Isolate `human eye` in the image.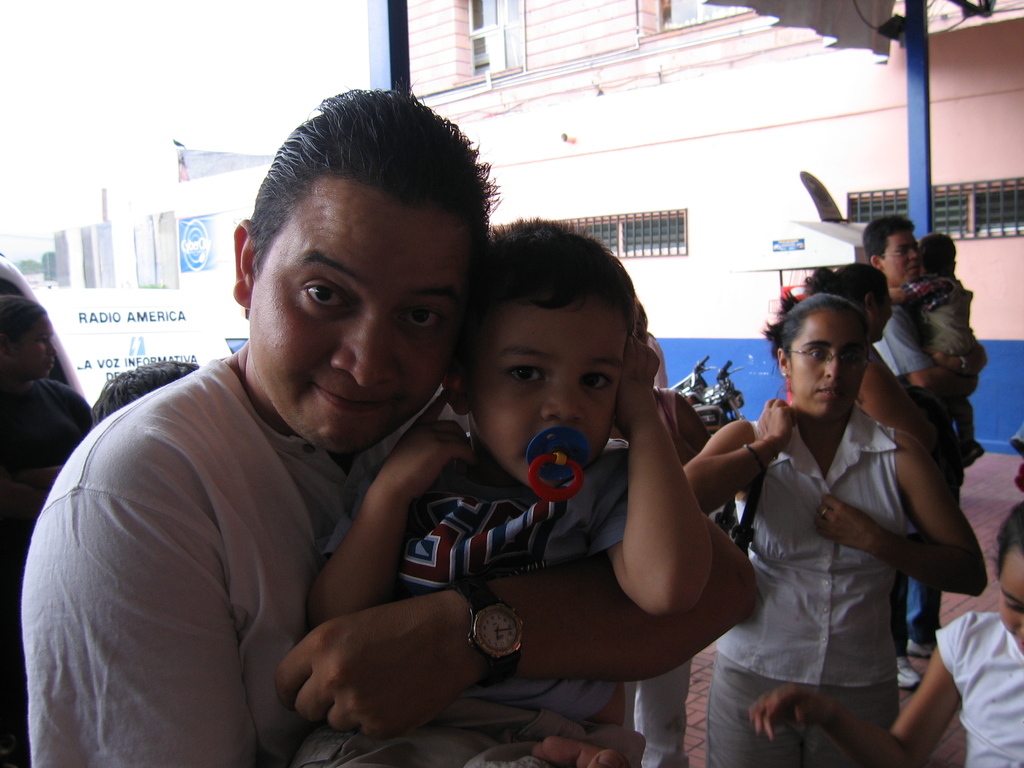
Isolated region: (507, 364, 547, 388).
